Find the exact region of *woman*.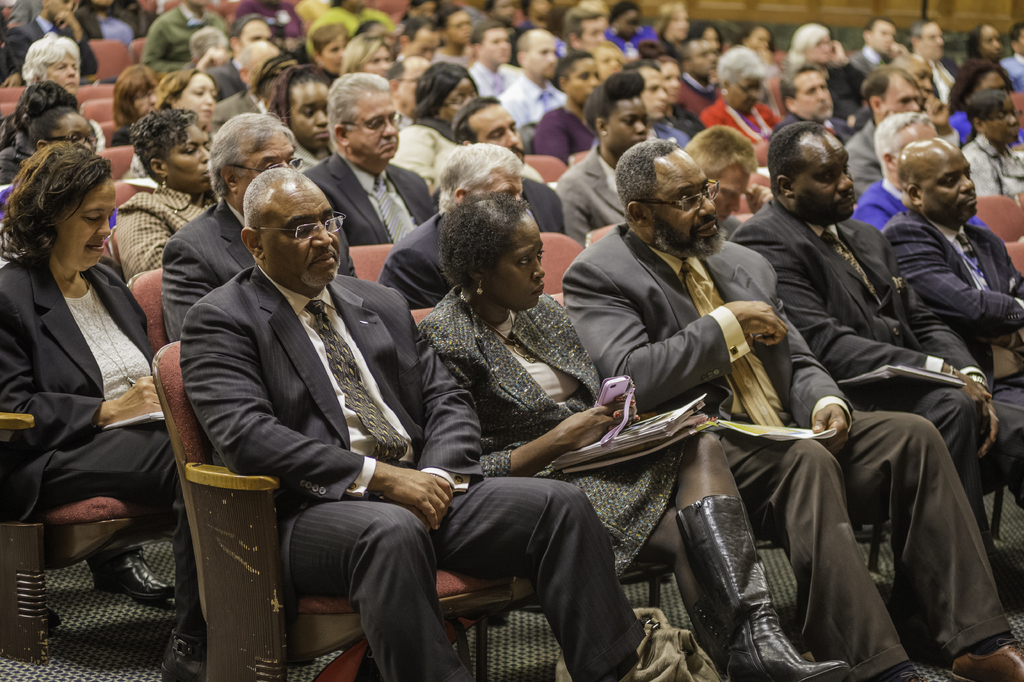
Exact region: (x1=695, y1=42, x2=788, y2=164).
